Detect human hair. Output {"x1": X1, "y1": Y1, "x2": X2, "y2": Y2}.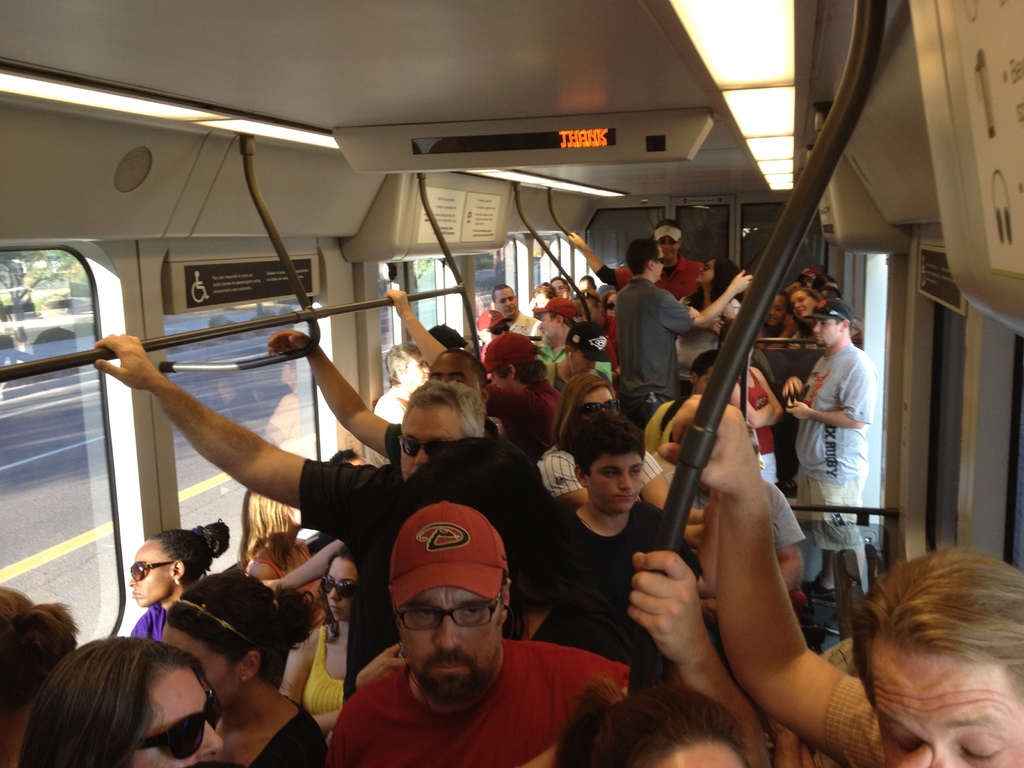
{"x1": 790, "y1": 285, "x2": 821, "y2": 299}.
